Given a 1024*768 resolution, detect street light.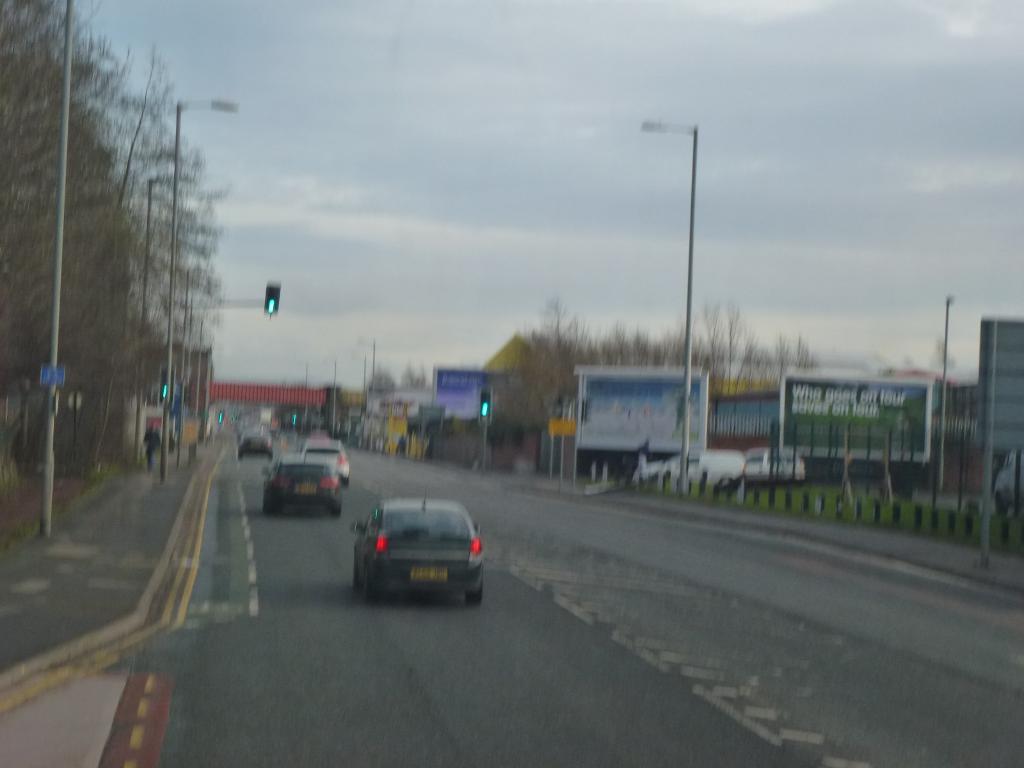
left=197, top=317, right=208, bottom=451.
